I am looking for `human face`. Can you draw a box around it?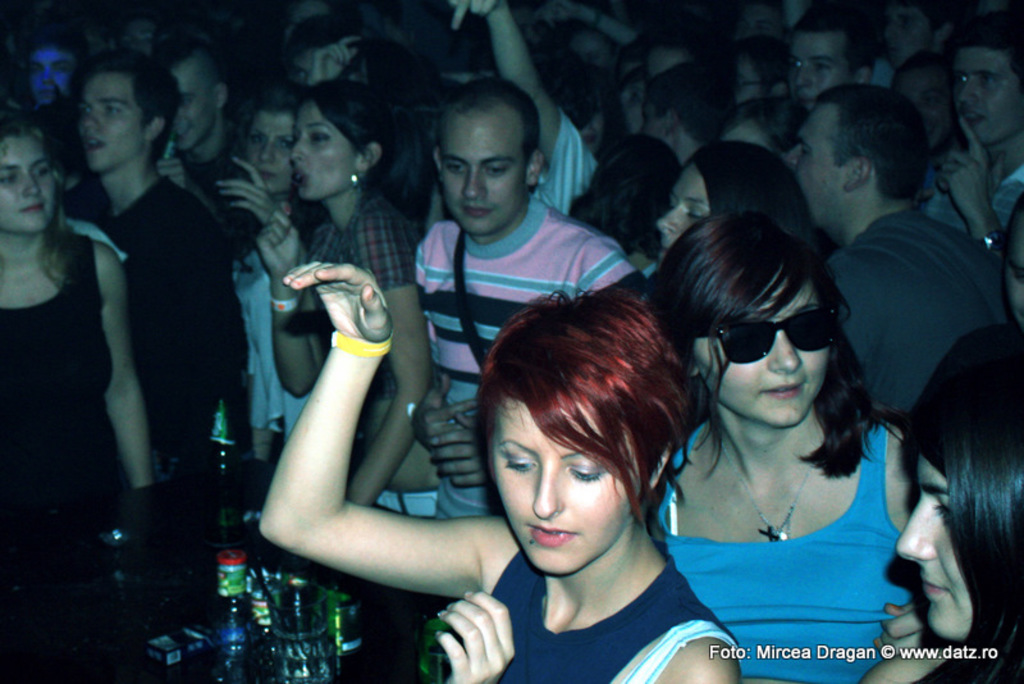
Sure, the bounding box is x1=691, y1=283, x2=829, y2=430.
